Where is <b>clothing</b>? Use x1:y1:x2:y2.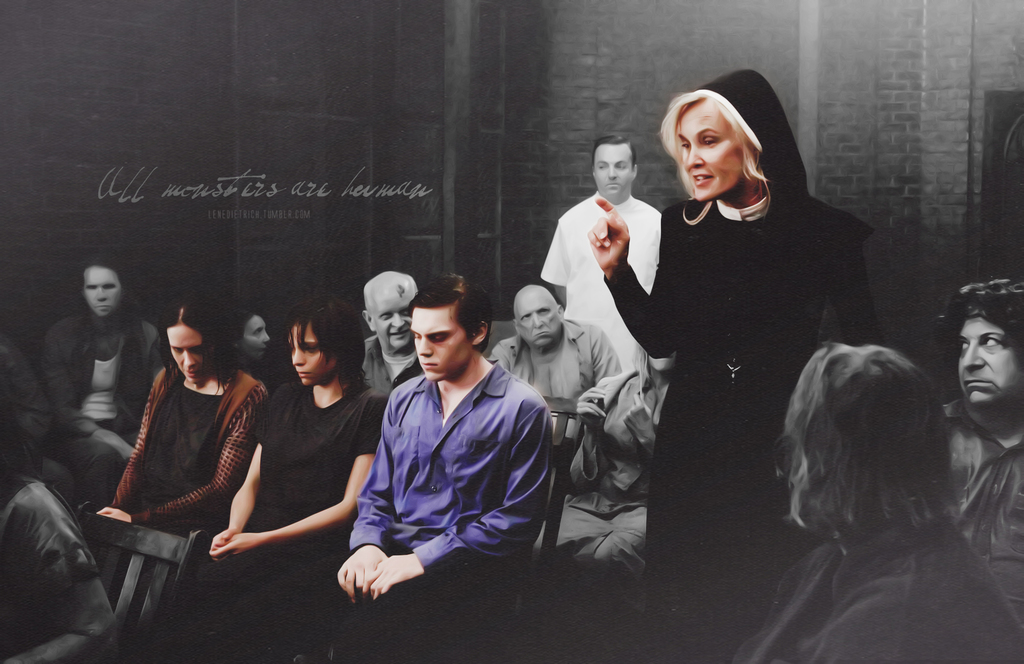
949:429:1021:626.
